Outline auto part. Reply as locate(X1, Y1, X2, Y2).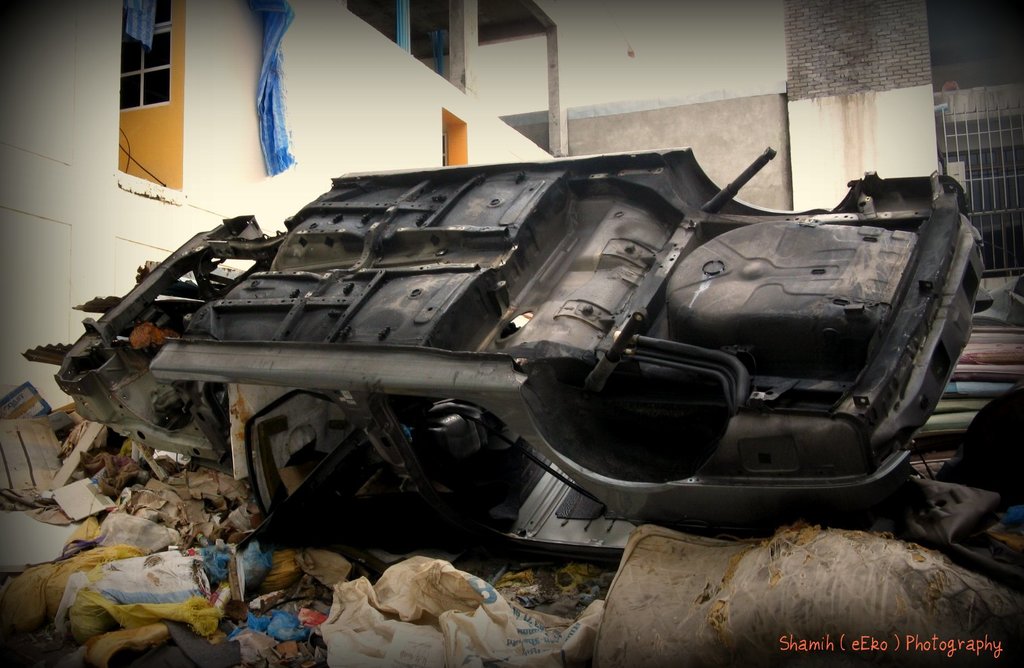
locate(21, 141, 990, 549).
